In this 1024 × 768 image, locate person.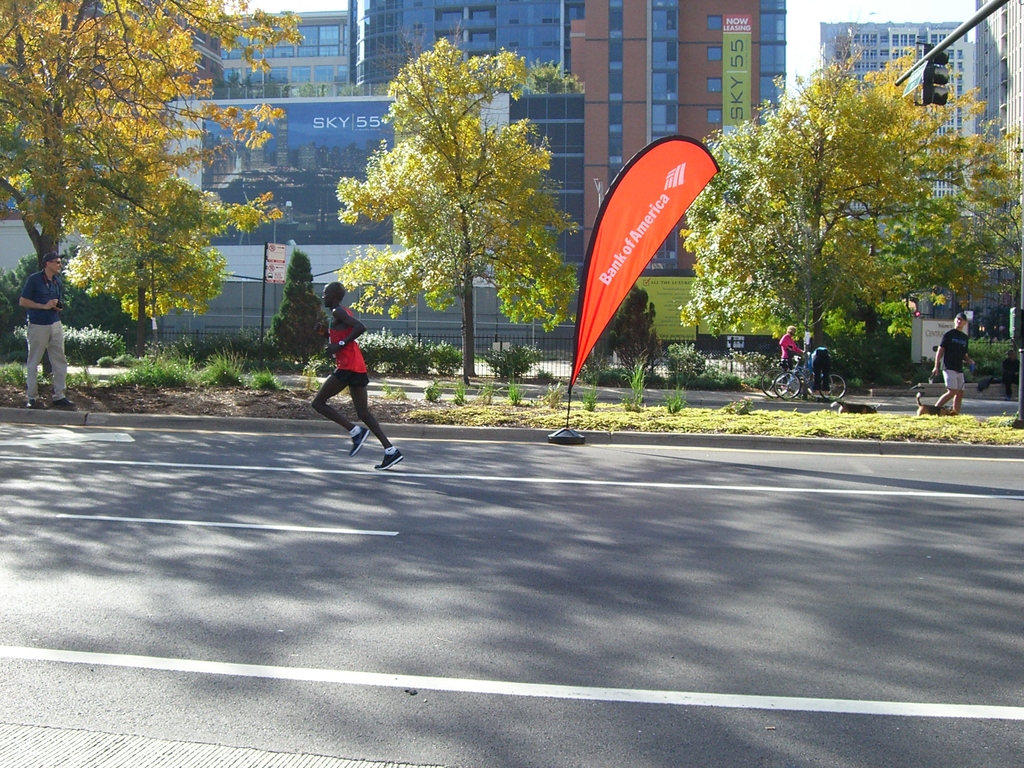
Bounding box: rect(15, 244, 70, 403).
